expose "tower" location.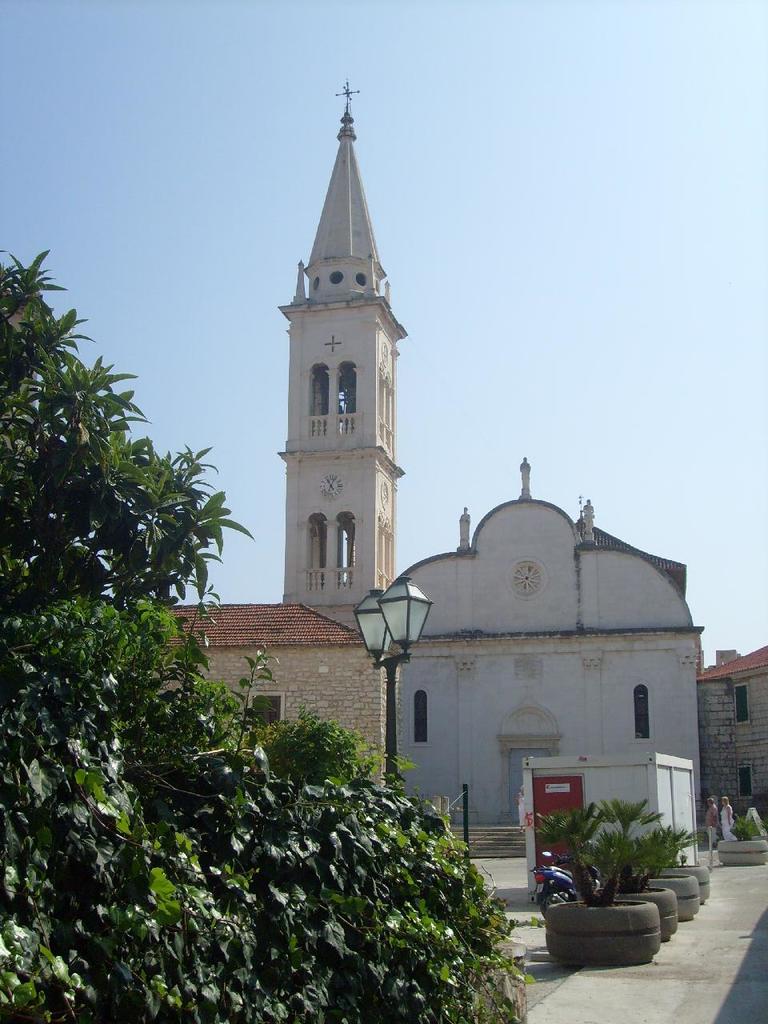
Exposed at x1=273, y1=70, x2=412, y2=602.
